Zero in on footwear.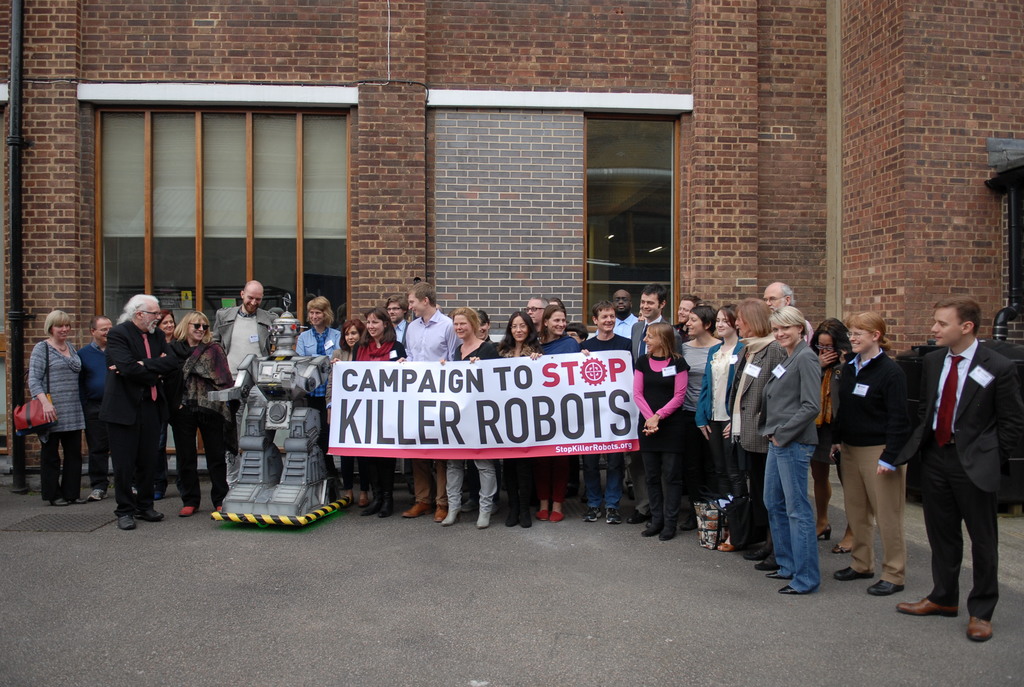
Zeroed in: <region>365, 496, 381, 519</region>.
